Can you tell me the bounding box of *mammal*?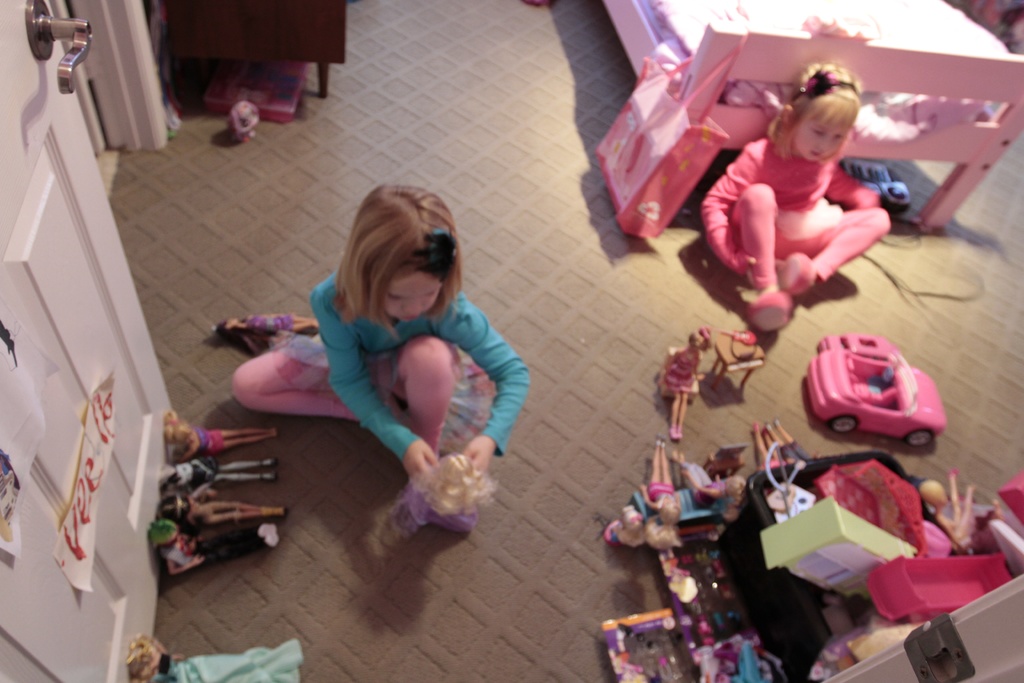
122,636,300,682.
